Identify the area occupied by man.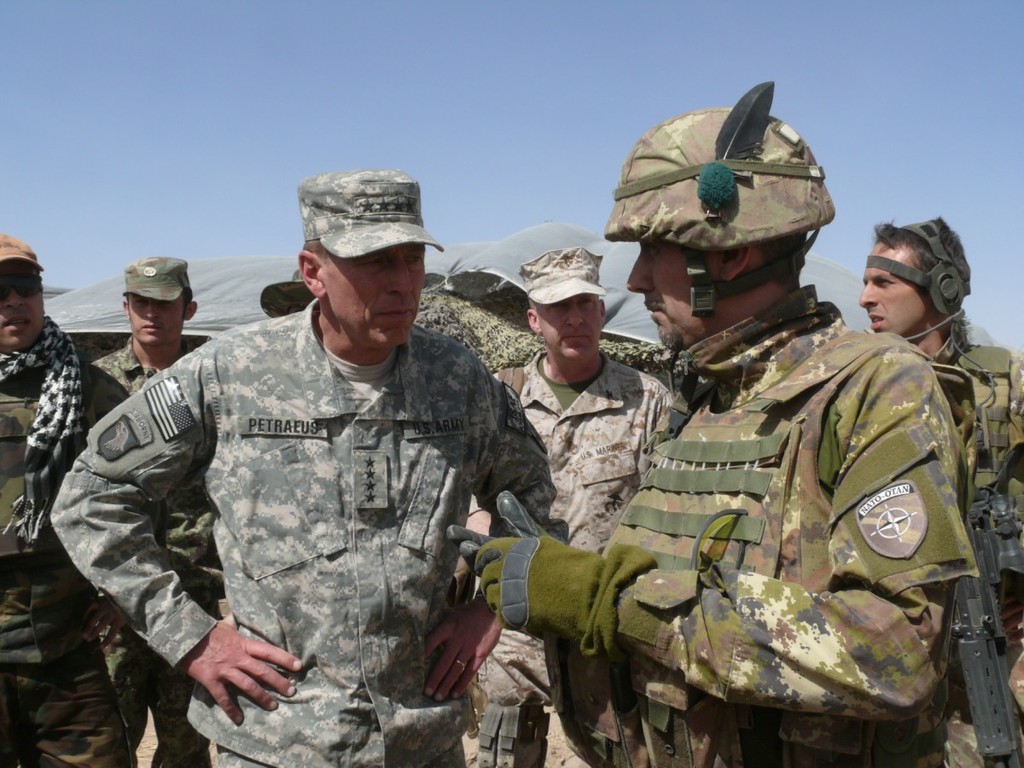
Area: 445/236/678/767.
